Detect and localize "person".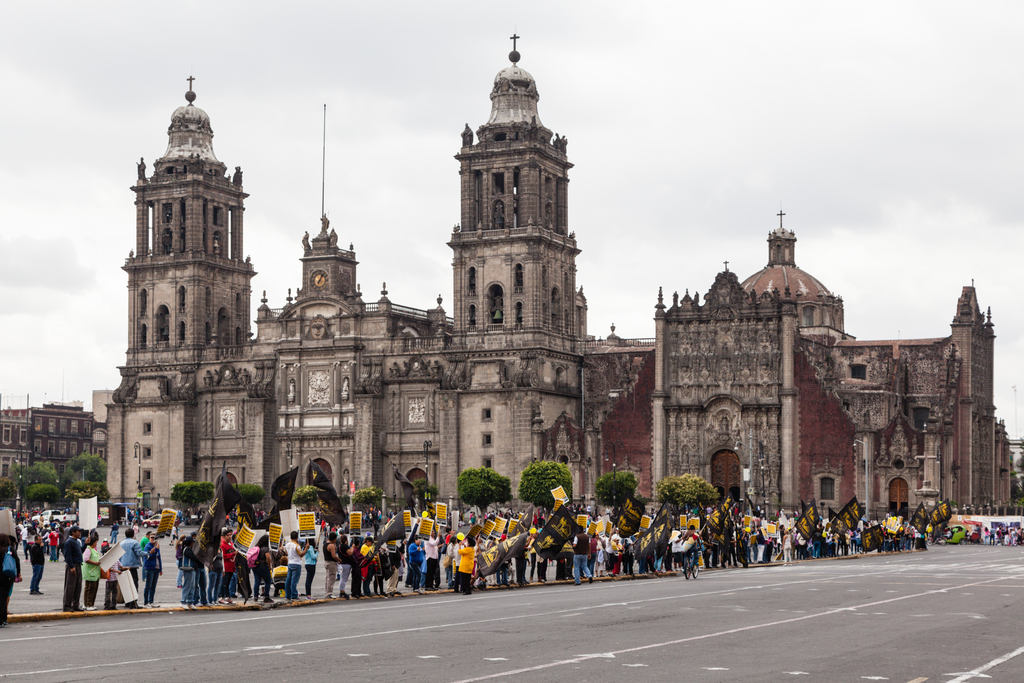
Localized at box=[81, 531, 99, 611].
